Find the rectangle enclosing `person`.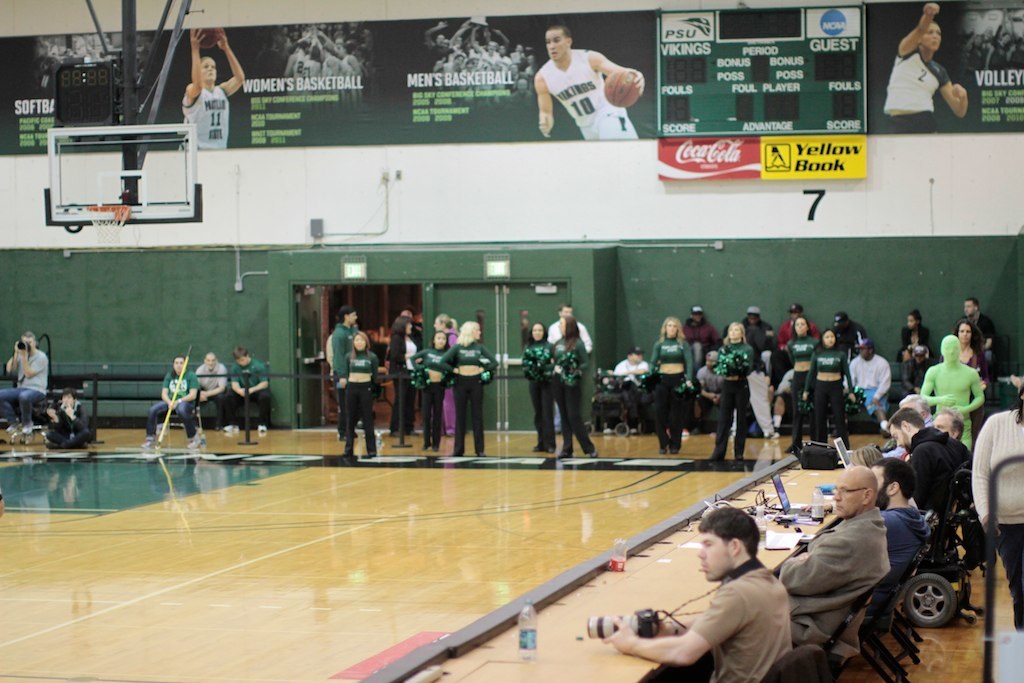
(x1=0, y1=334, x2=44, y2=428).
